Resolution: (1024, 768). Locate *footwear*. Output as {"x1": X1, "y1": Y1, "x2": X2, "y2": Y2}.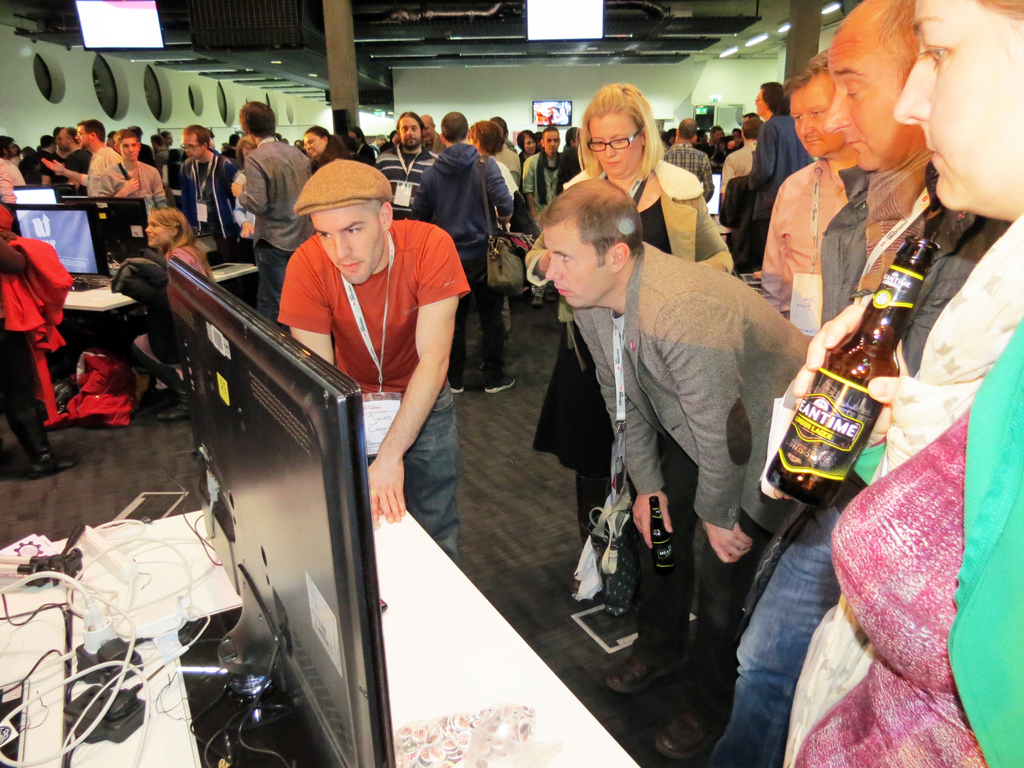
{"x1": 442, "y1": 379, "x2": 469, "y2": 396}.
